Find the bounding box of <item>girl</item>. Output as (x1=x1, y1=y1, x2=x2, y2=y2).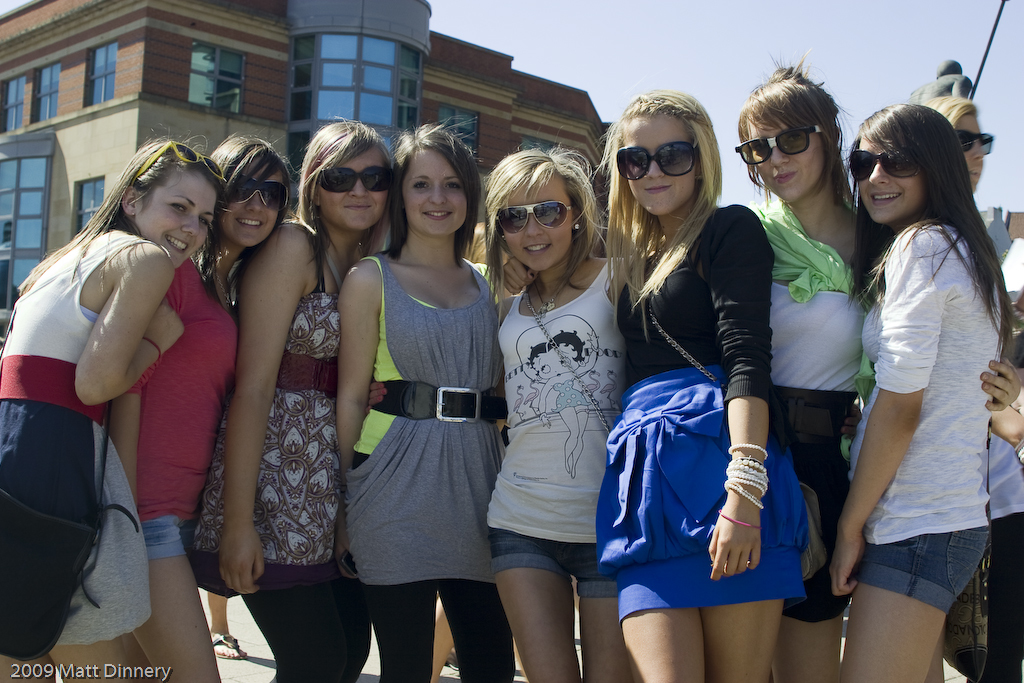
(x1=598, y1=87, x2=815, y2=682).
